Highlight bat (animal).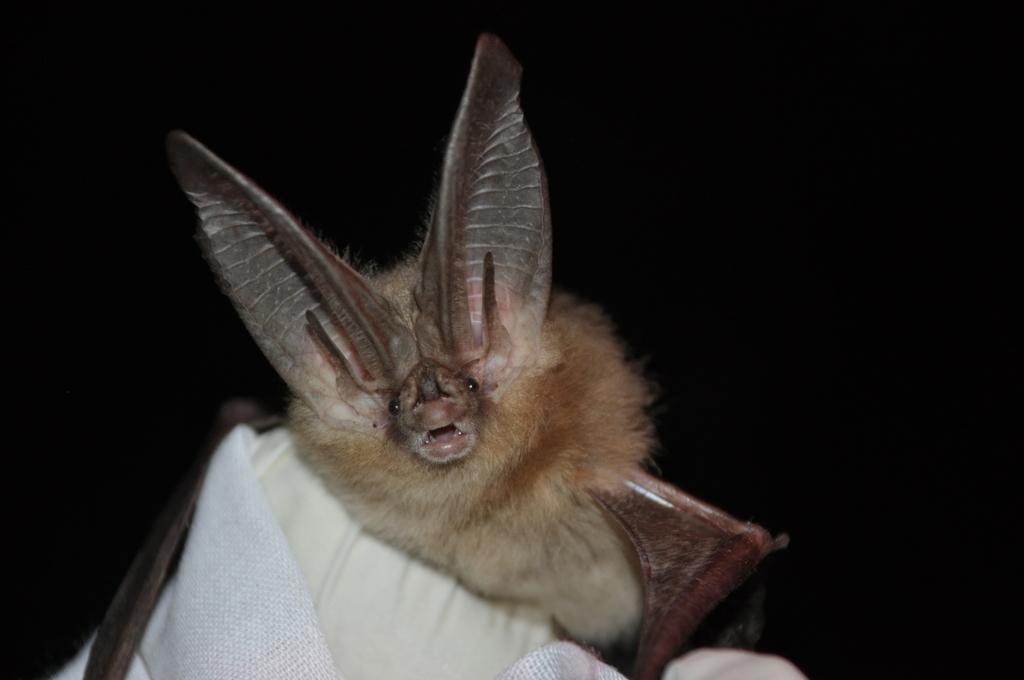
Highlighted region: detection(78, 38, 770, 677).
